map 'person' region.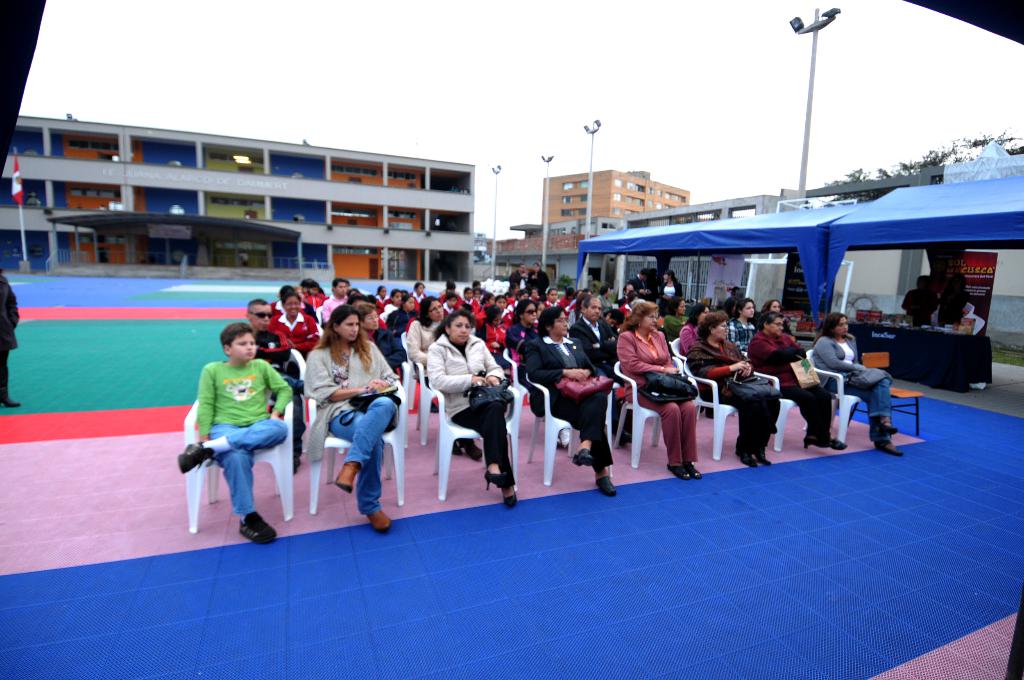
Mapped to 519:303:616:496.
